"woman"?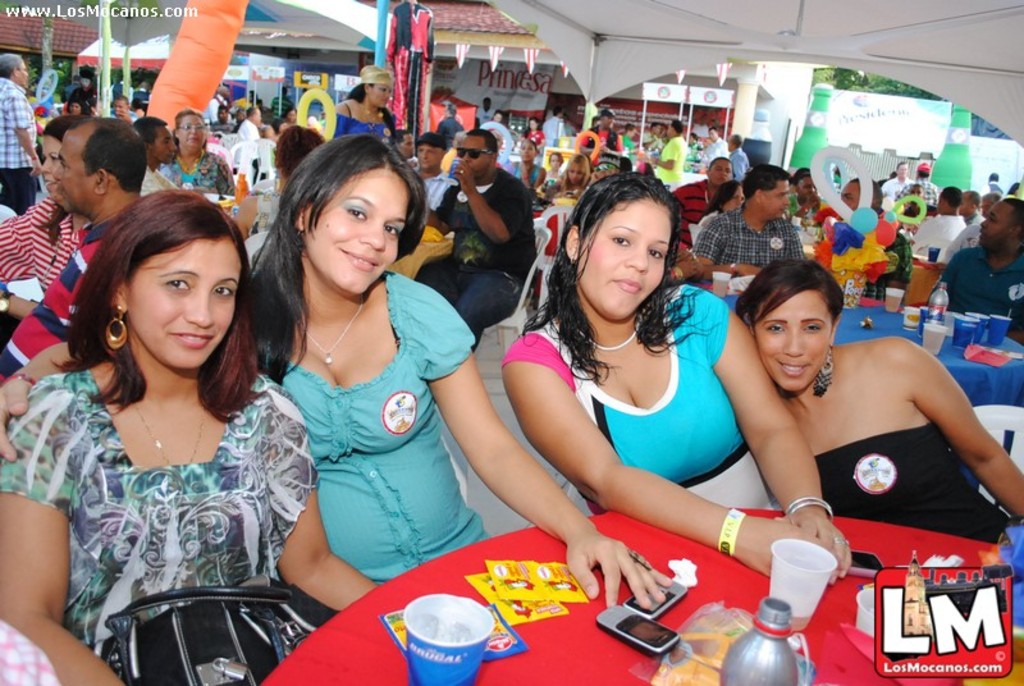
box(269, 118, 324, 184)
